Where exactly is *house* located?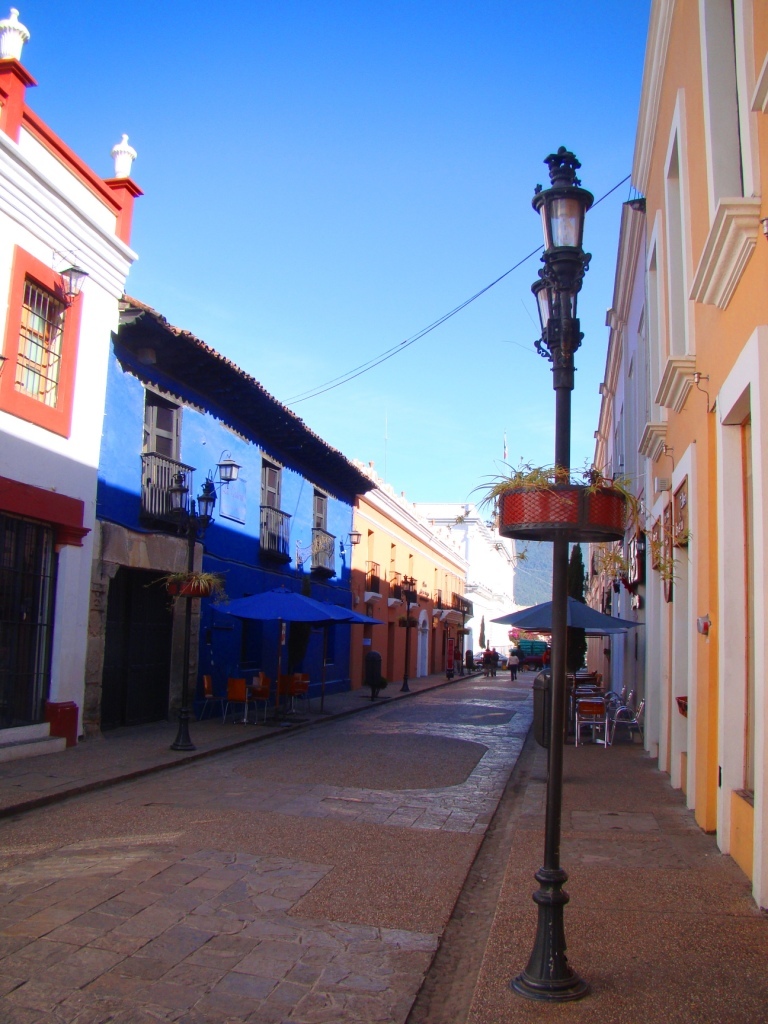
Its bounding box is <box>0,8,144,764</box>.
